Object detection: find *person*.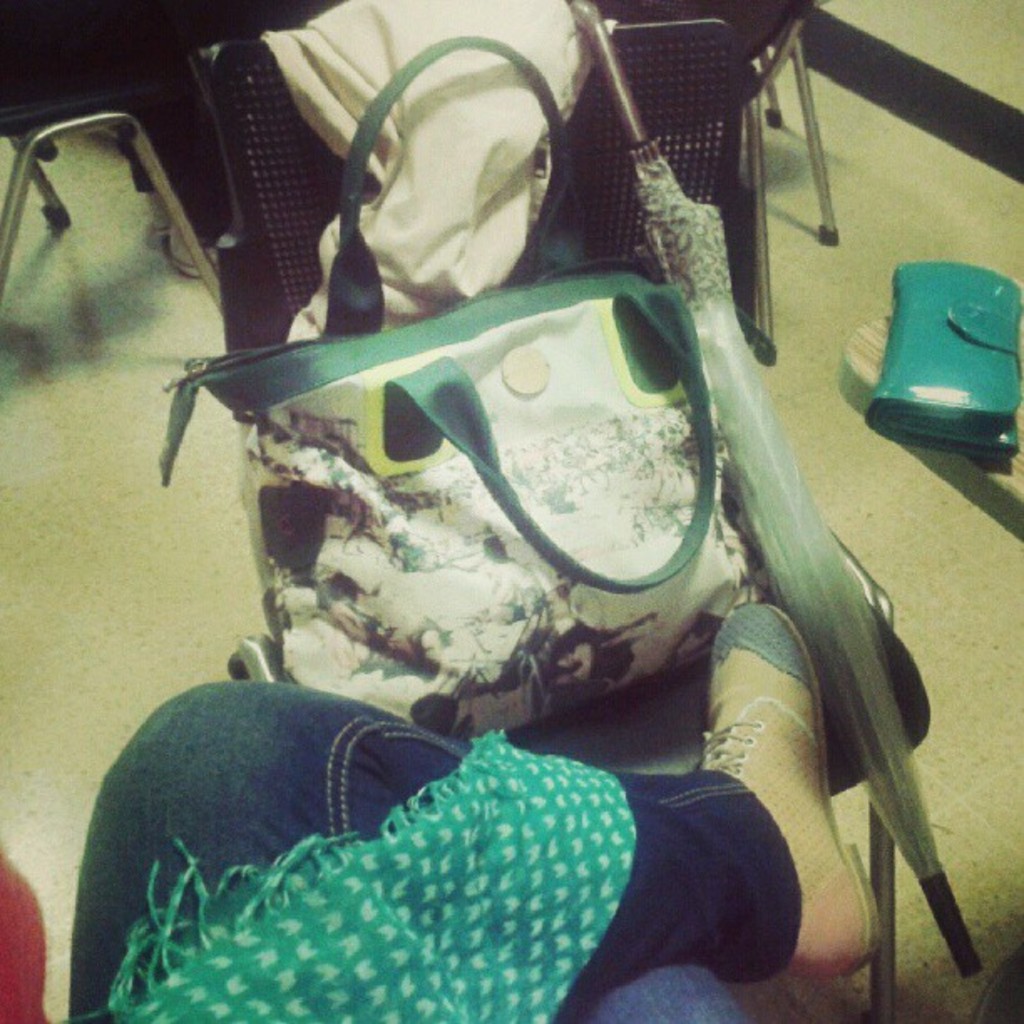
bbox(47, 561, 965, 1022).
